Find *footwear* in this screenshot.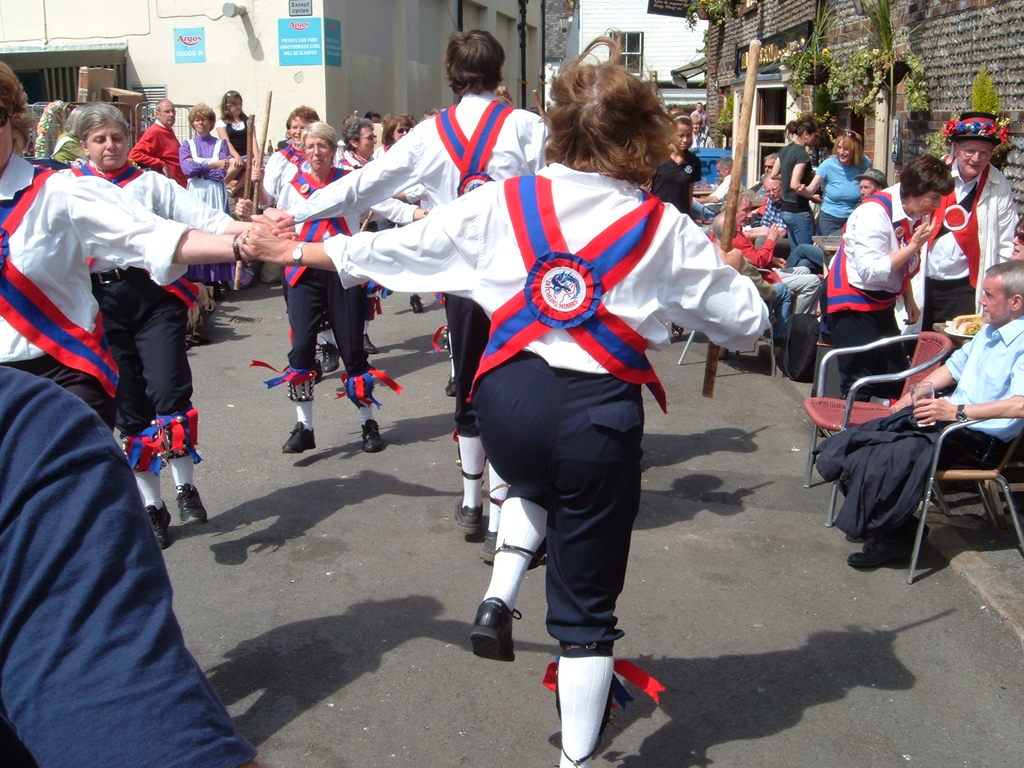
The bounding box for *footwear* is pyautogui.locateOnScreen(479, 529, 496, 563).
